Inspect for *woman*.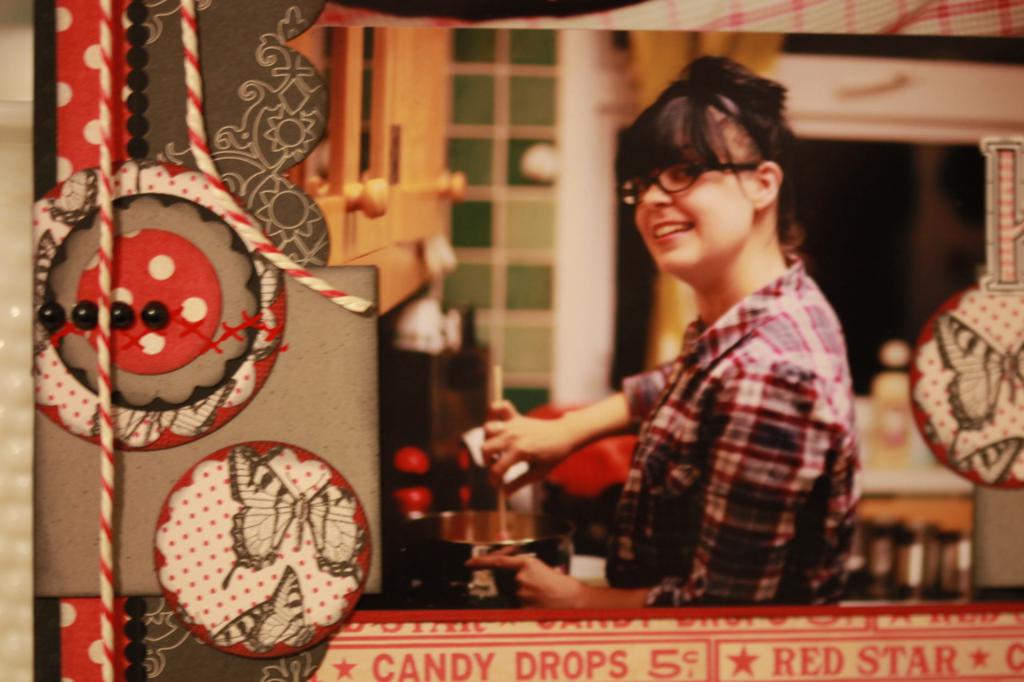
Inspection: left=483, top=70, right=875, bottom=612.
